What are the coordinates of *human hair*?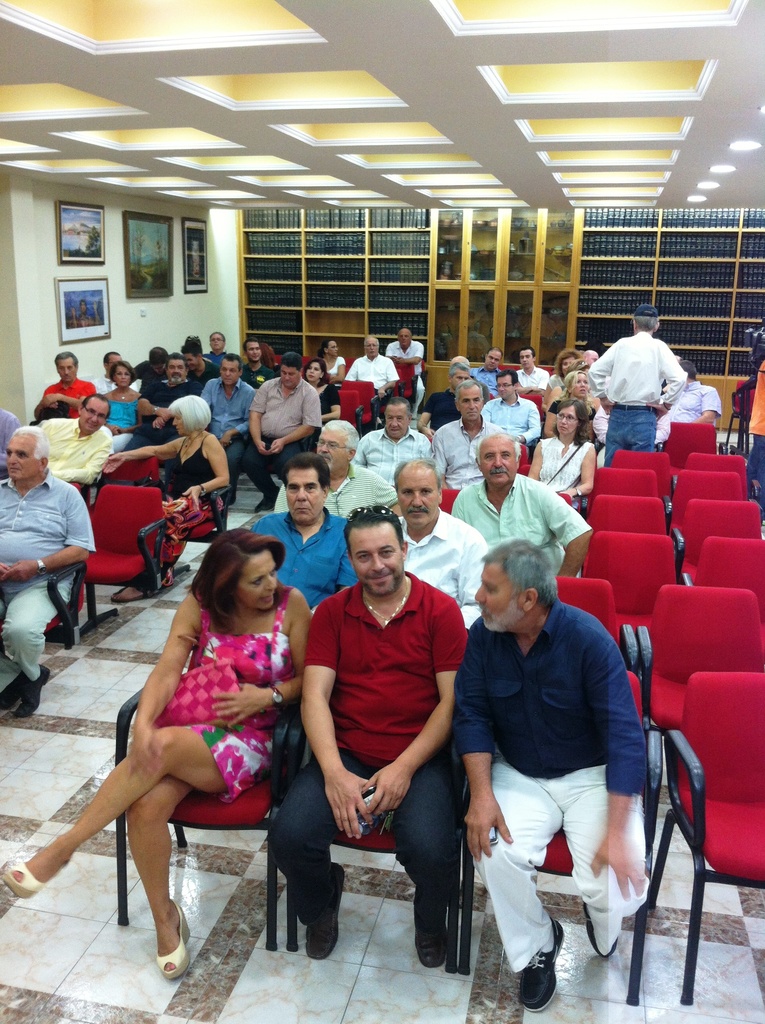
[left=396, top=326, right=412, bottom=340].
